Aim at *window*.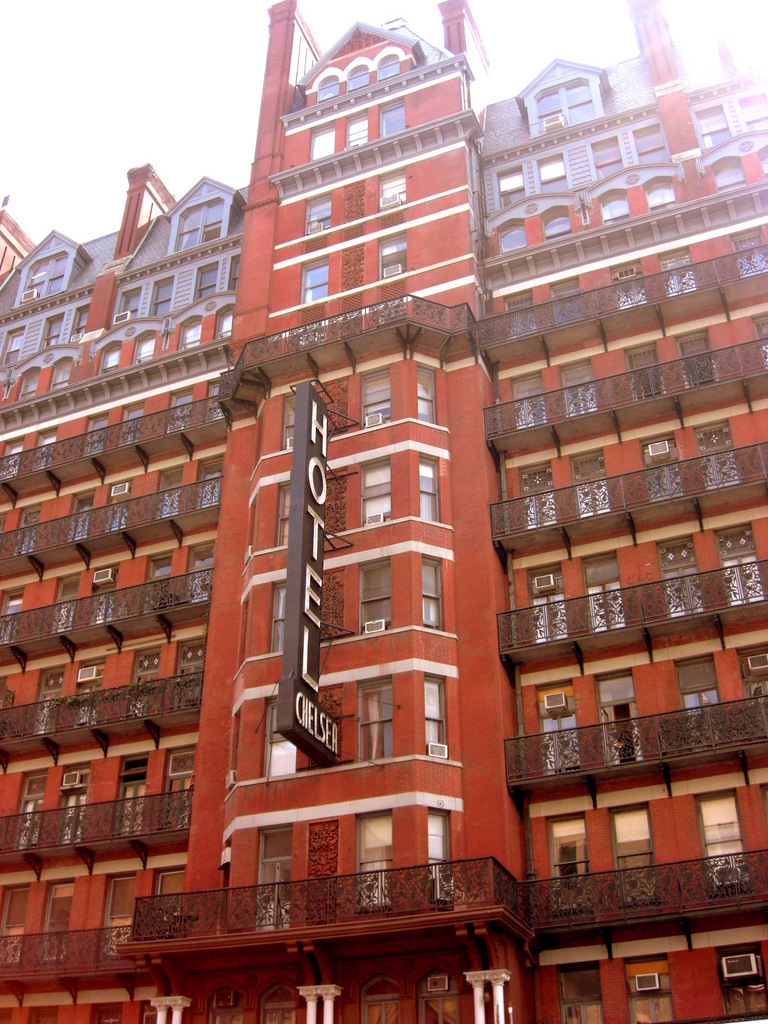
Aimed at (134, 330, 159, 359).
